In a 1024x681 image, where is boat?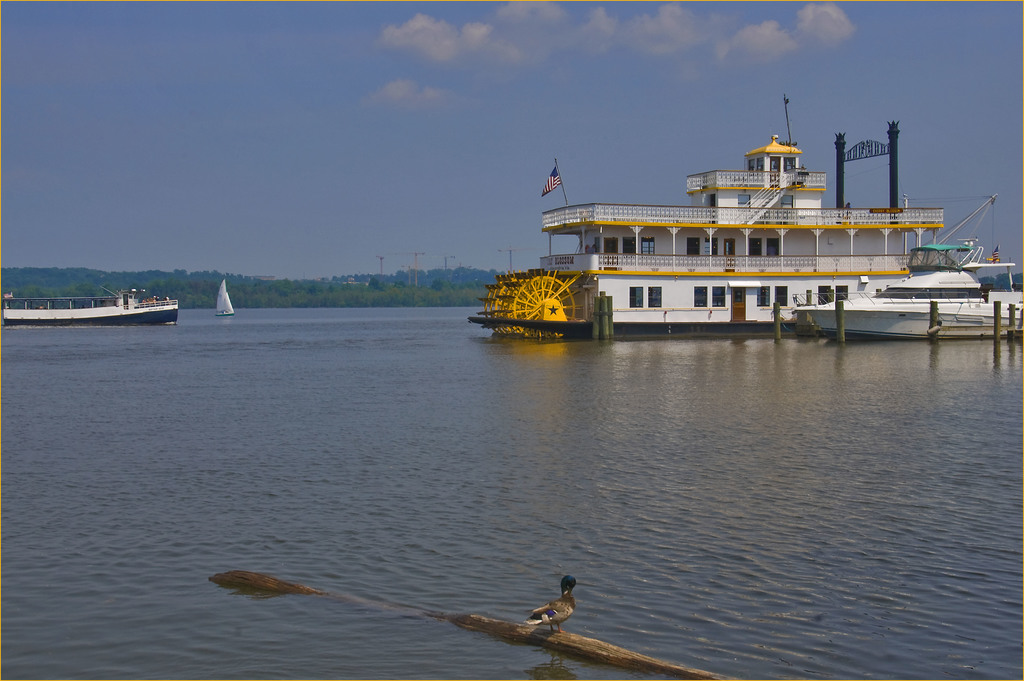
rect(1, 282, 178, 330).
